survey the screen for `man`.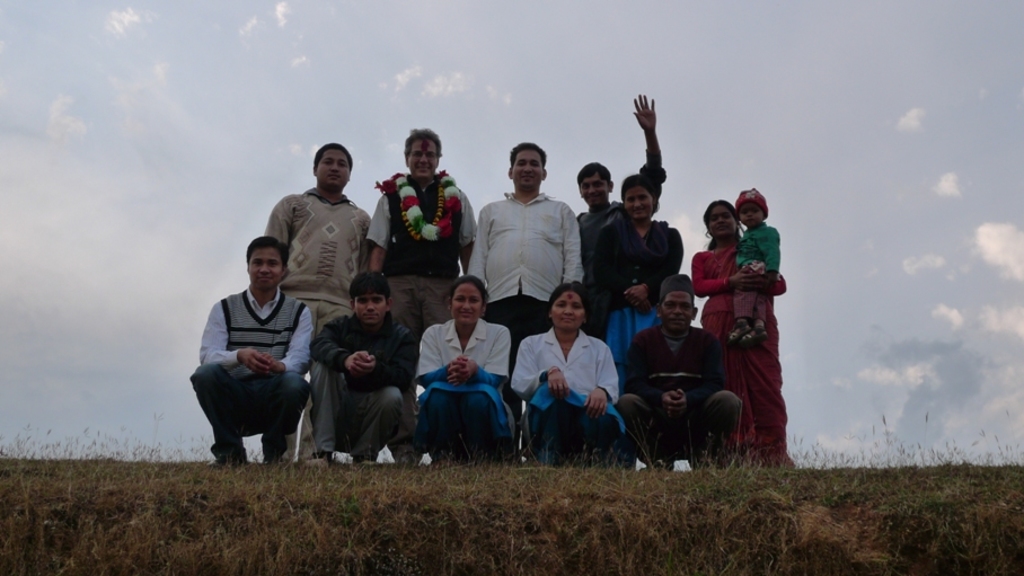
Survey found: left=599, top=284, right=745, bottom=473.
